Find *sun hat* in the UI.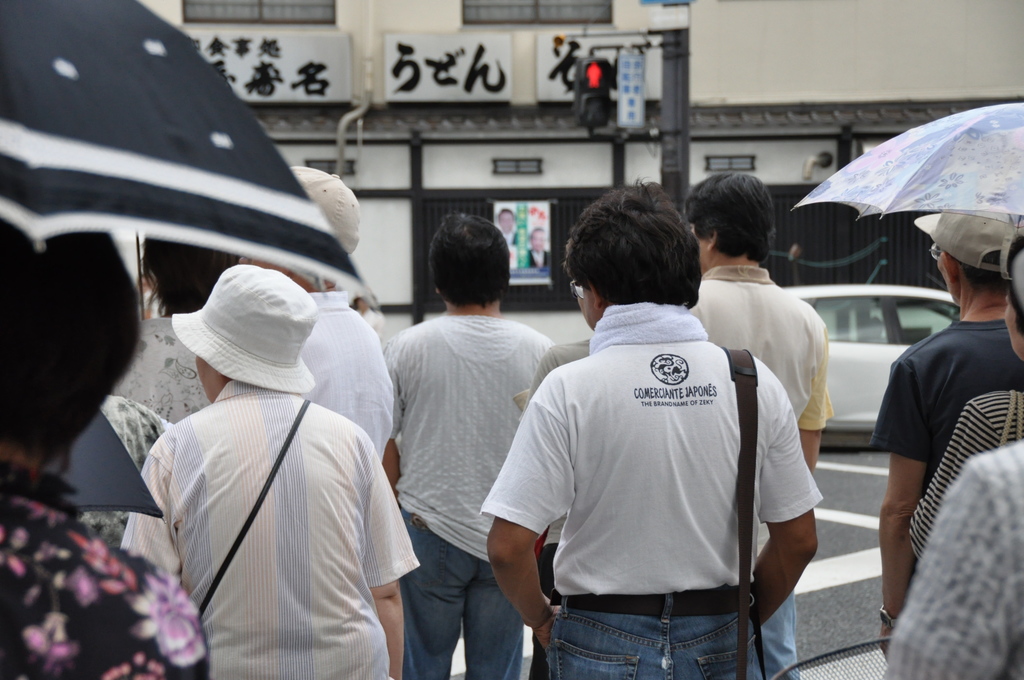
UI element at box(290, 162, 367, 258).
